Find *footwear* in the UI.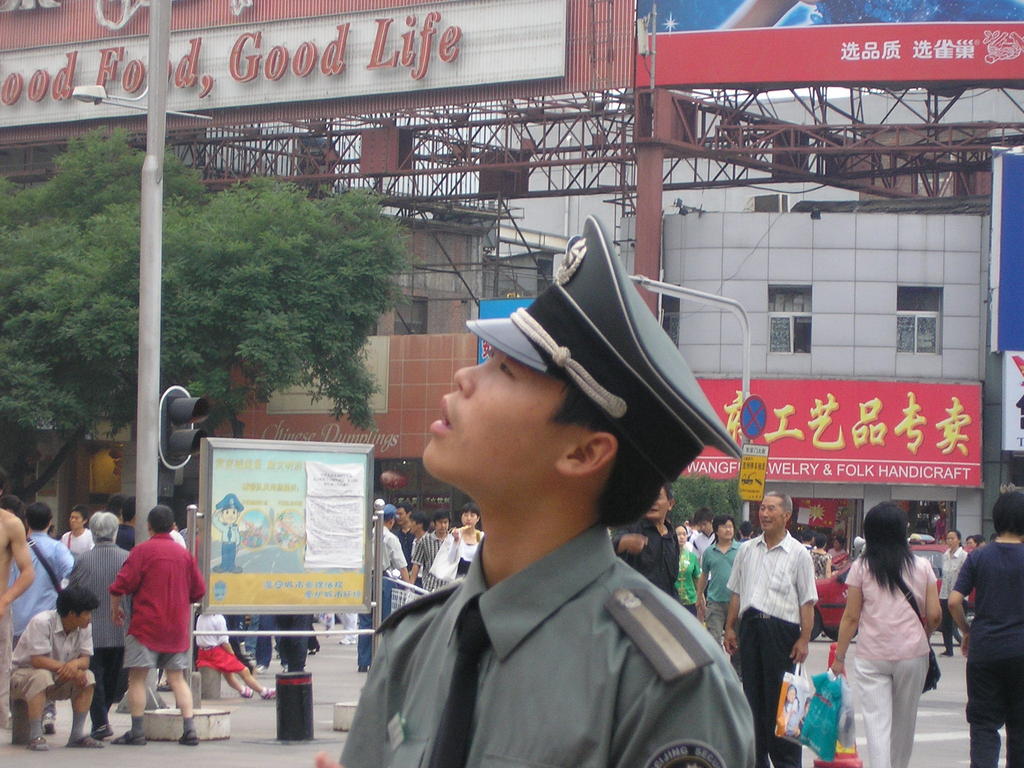
UI element at 260,685,276,703.
